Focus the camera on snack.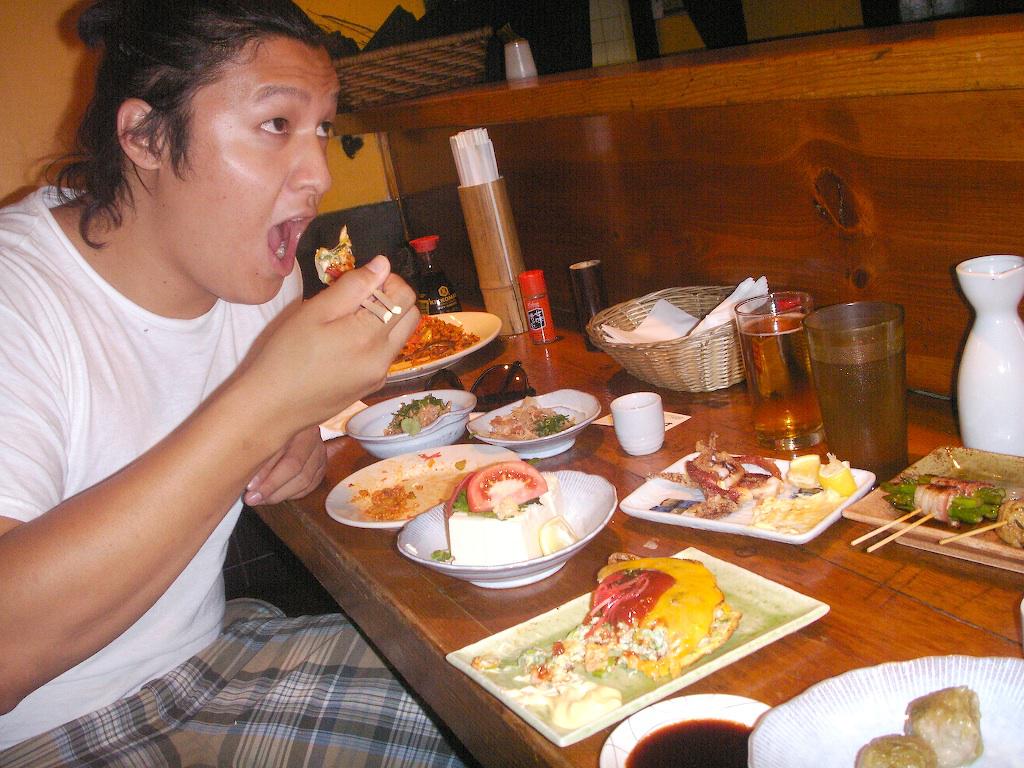
Focus region: <bbox>670, 445, 803, 525</bbox>.
